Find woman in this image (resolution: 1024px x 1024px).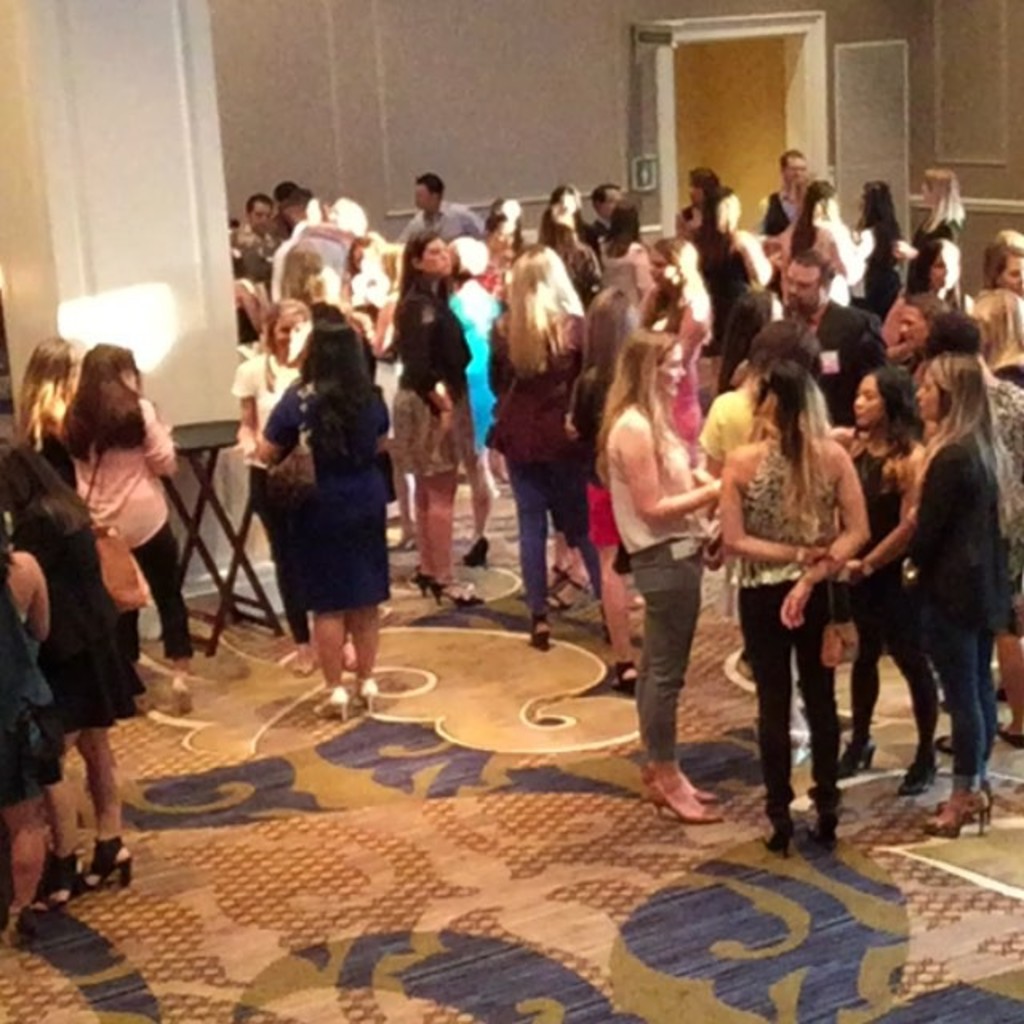
<region>230, 293, 358, 678</region>.
